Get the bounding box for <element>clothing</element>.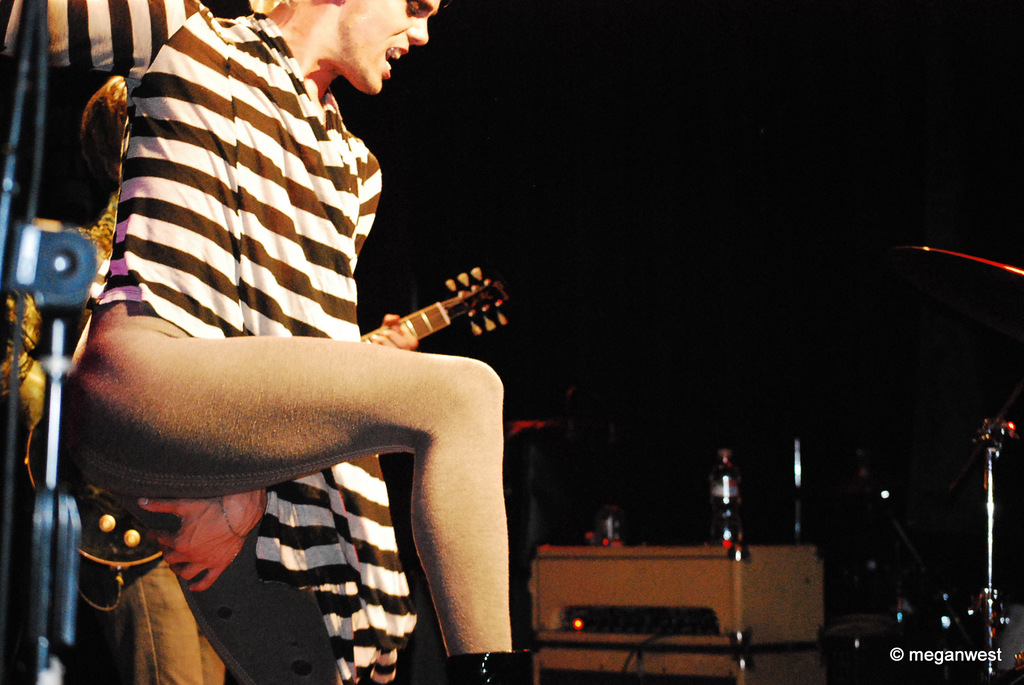
(100, 544, 225, 684).
